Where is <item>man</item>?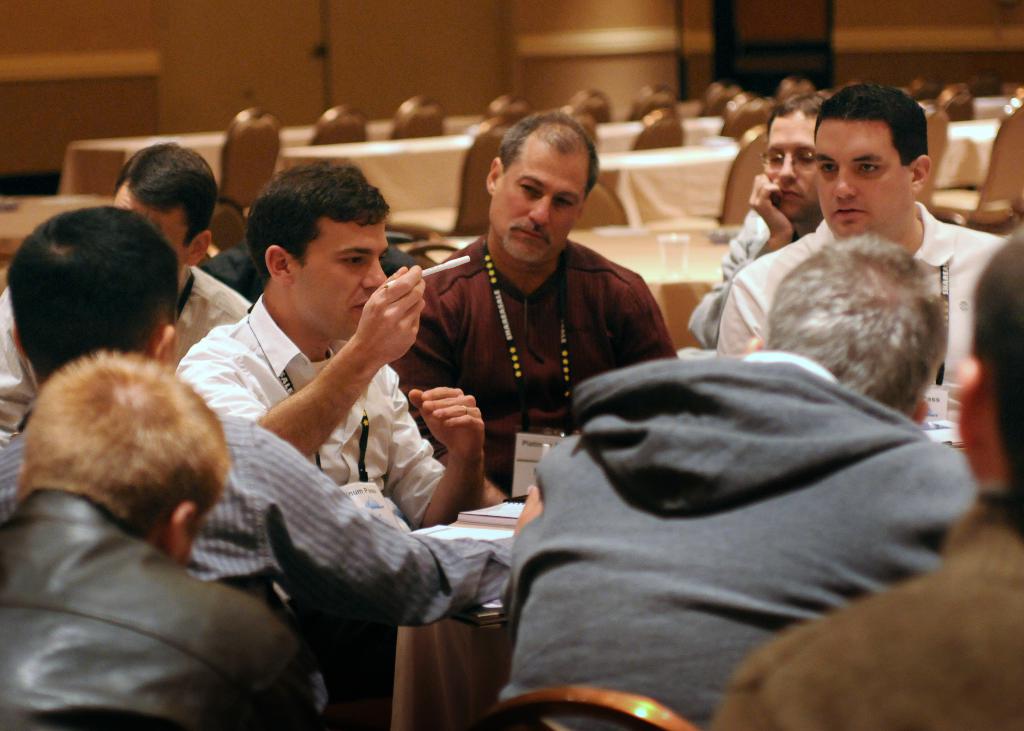
x1=387 y1=108 x2=684 y2=730.
